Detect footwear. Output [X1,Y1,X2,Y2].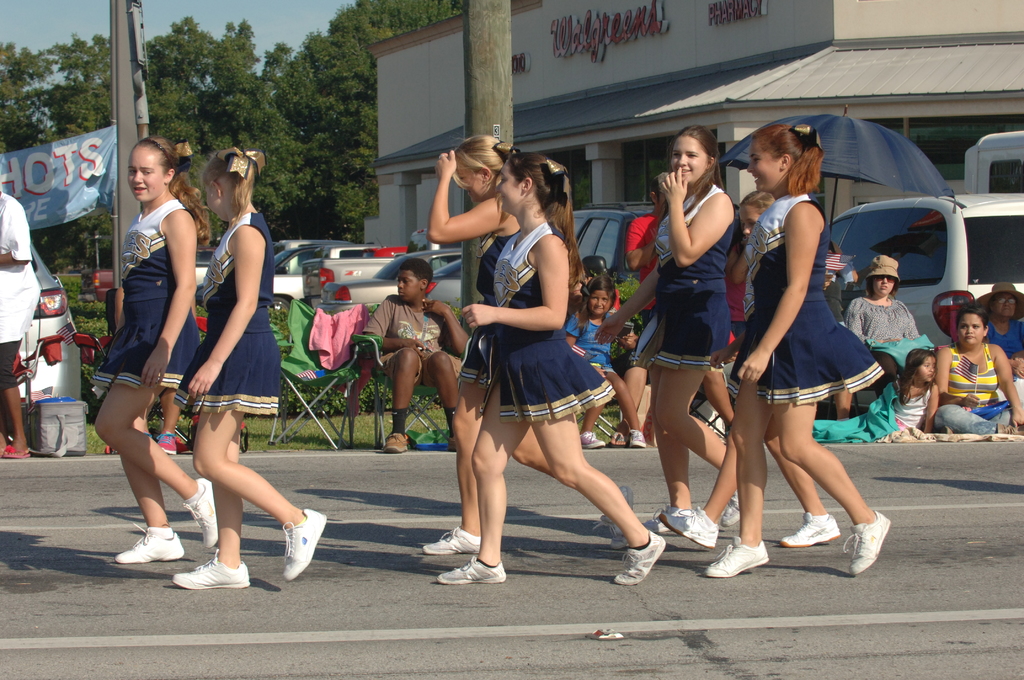
[424,526,483,555].
